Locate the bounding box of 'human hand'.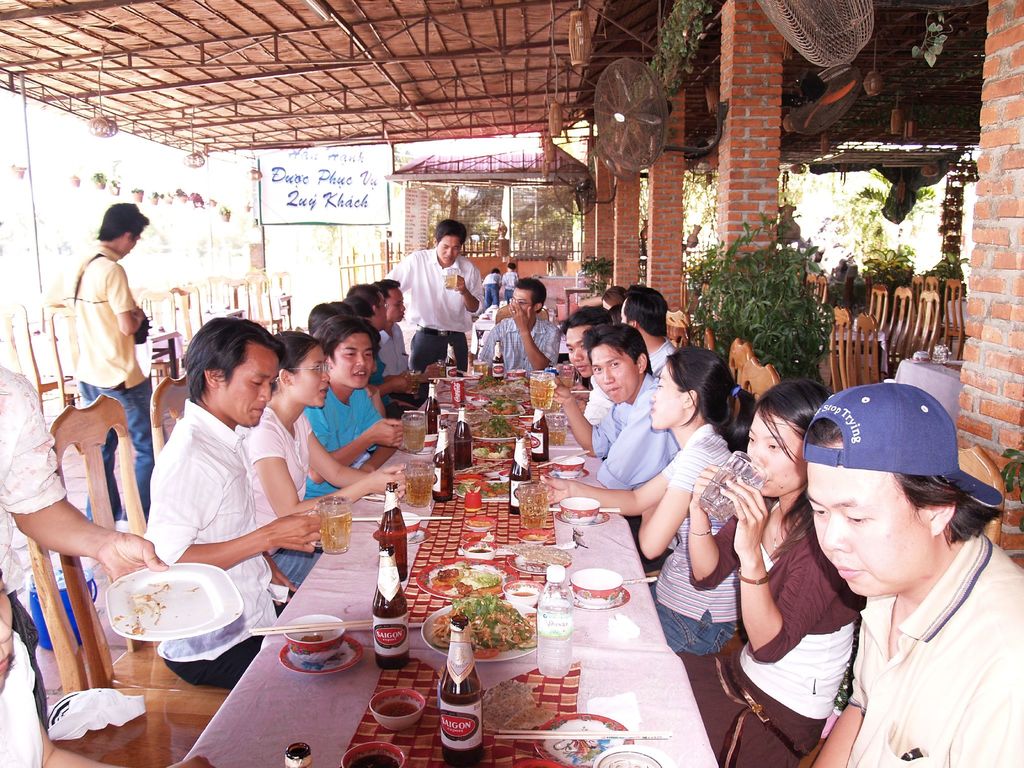
Bounding box: (506,300,533,331).
